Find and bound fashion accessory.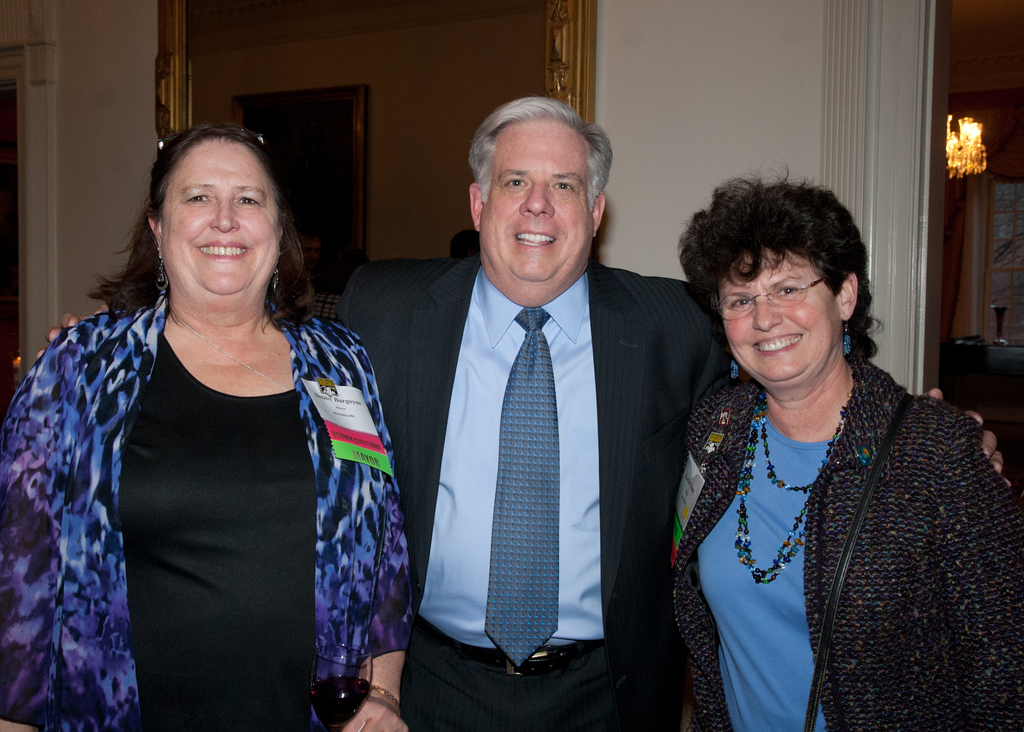
Bound: box=[840, 317, 850, 354].
